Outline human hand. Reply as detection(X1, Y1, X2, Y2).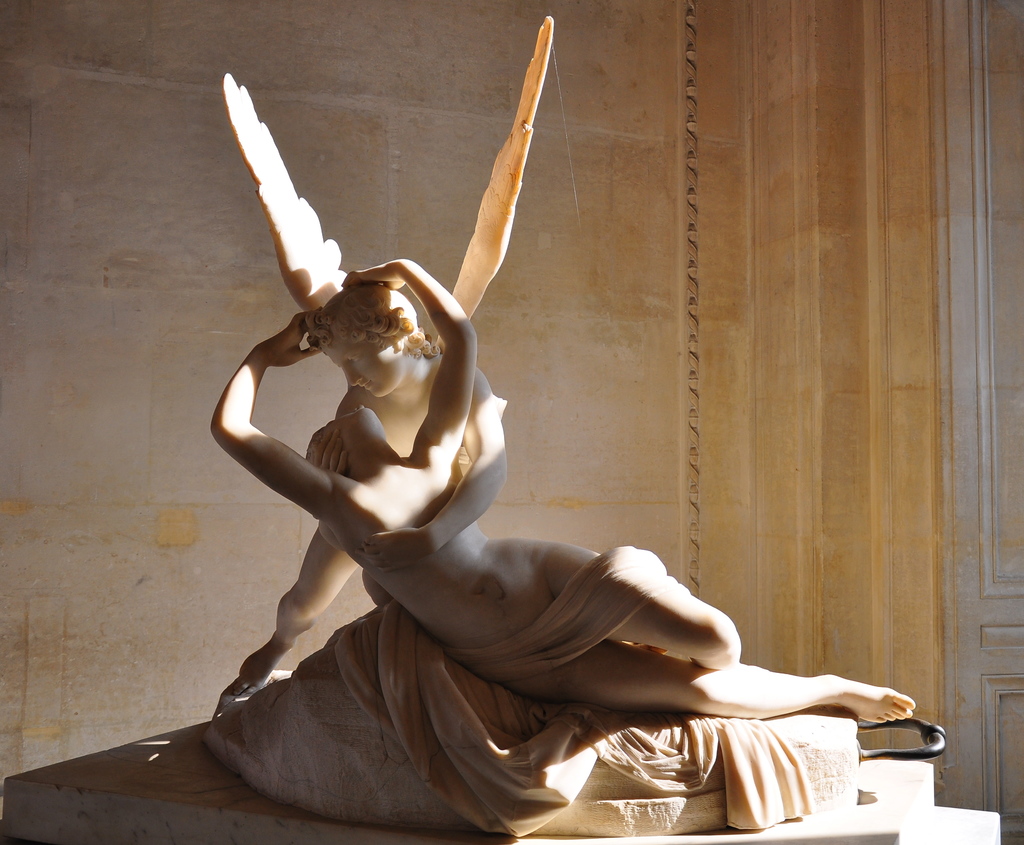
detection(262, 304, 324, 367).
